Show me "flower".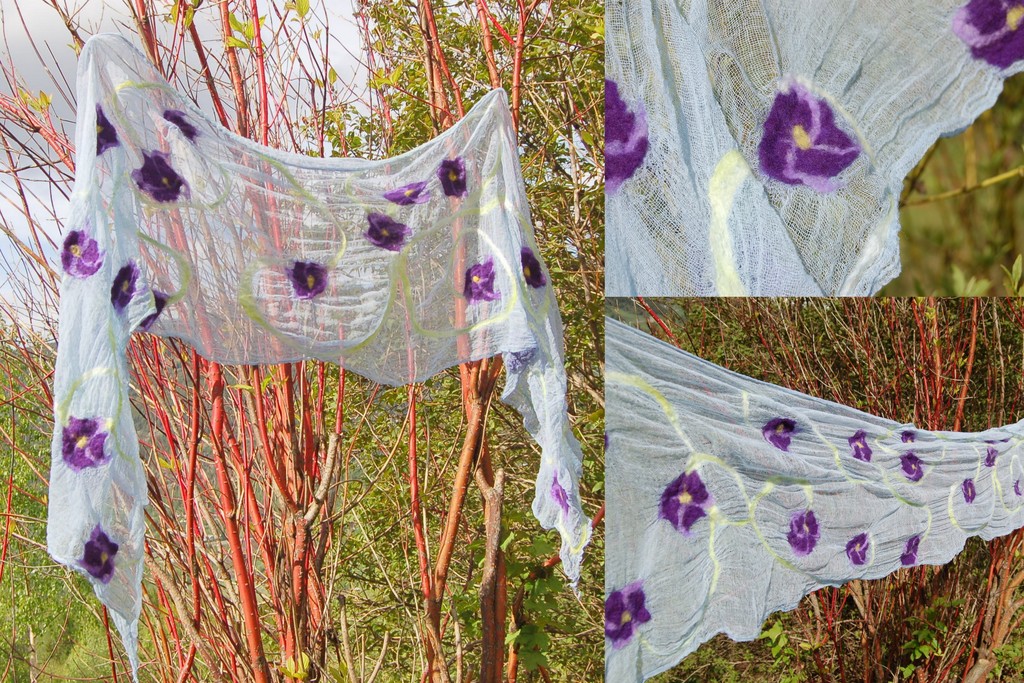
"flower" is here: (left=433, top=156, right=472, bottom=199).
